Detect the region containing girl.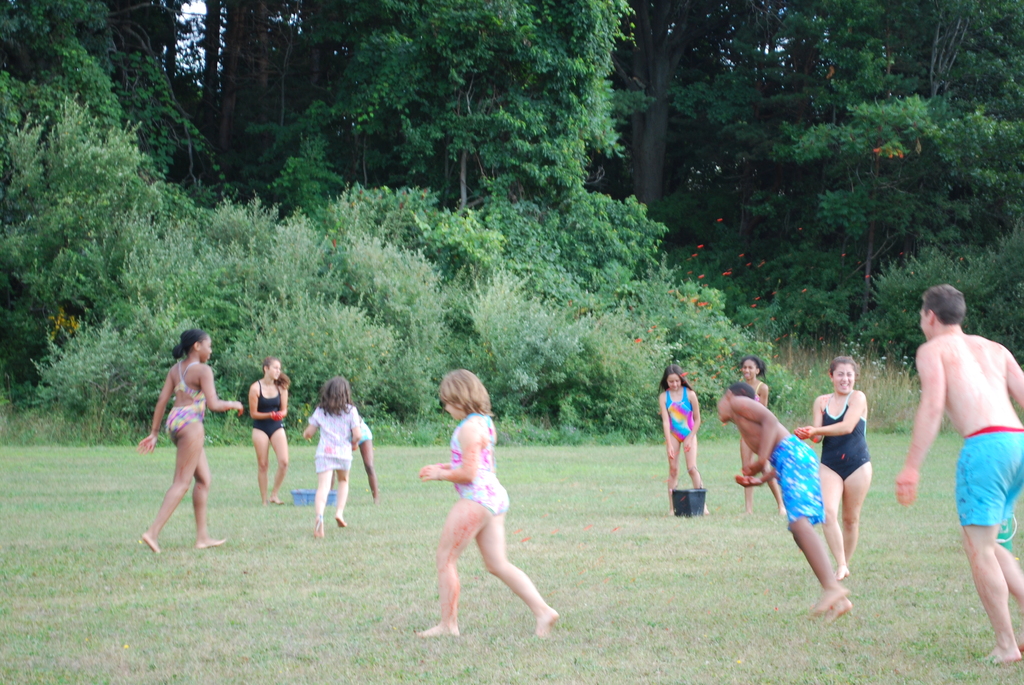
{"x1": 420, "y1": 361, "x2": 557, "y2": 637}.
